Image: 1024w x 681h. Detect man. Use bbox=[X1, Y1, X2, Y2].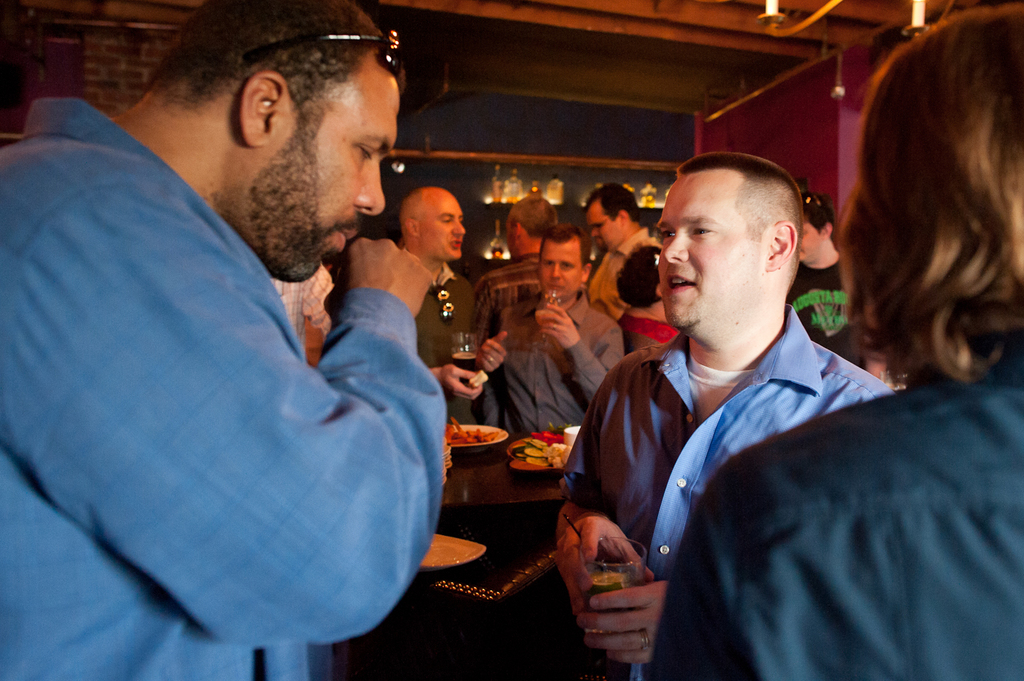
bbox=[495, 224, 623, 450].
